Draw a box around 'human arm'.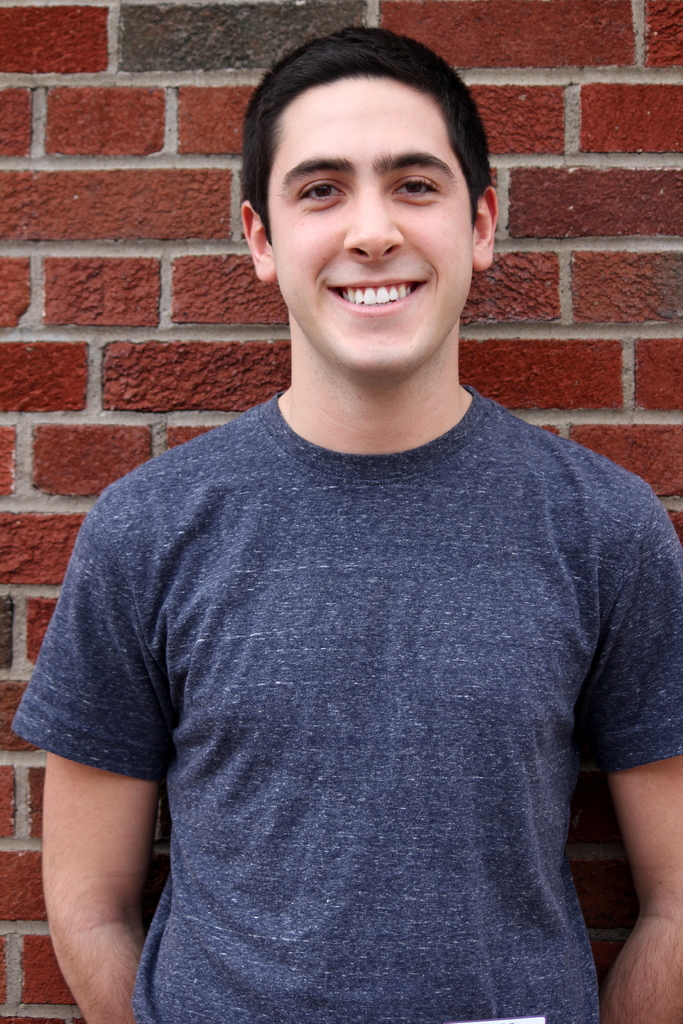
x1=30, y1=499, x2=208, y2=1023.
